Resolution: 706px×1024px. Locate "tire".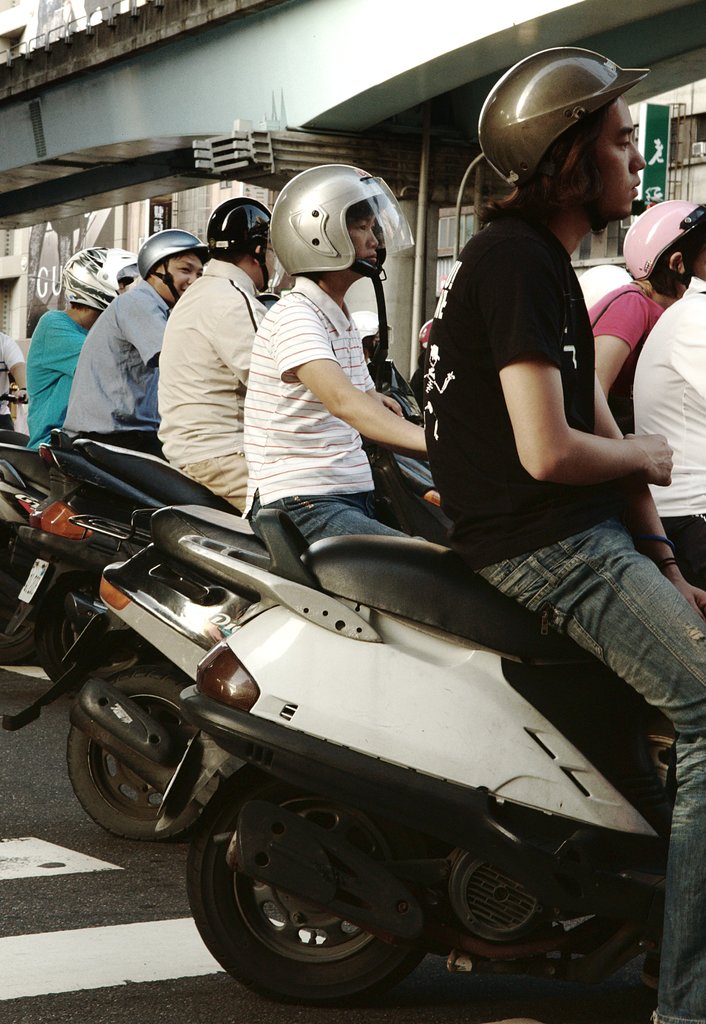
63/662/236/842.
